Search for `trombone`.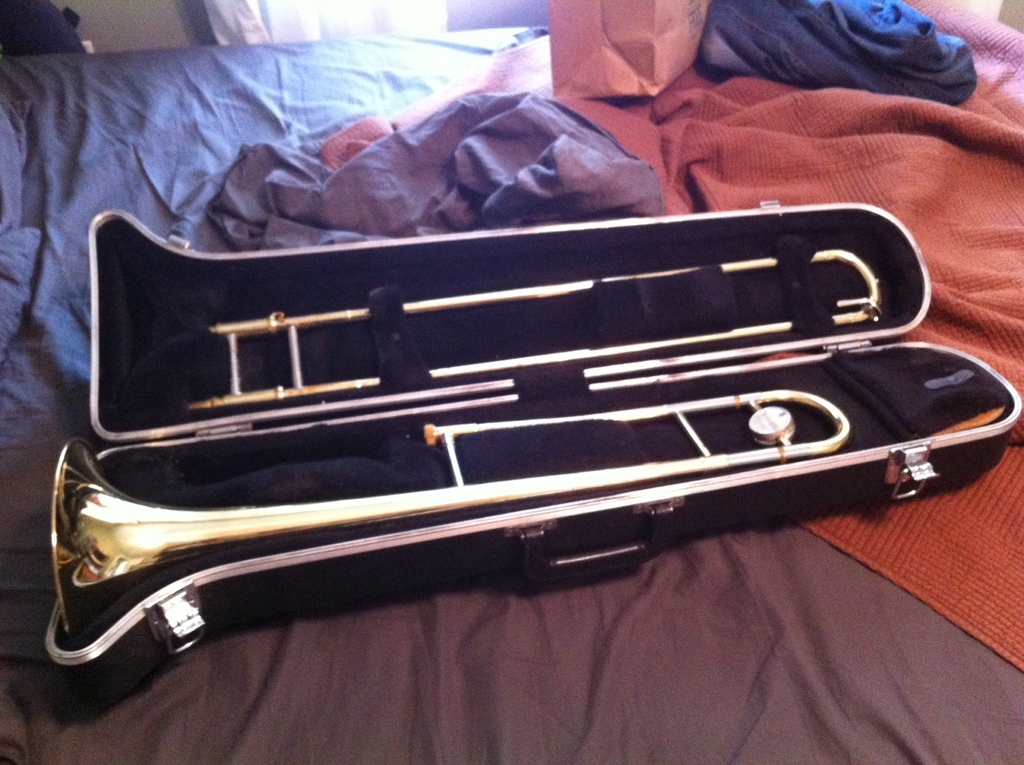
Found at [left=51, top=247, right=883, bottom=647].
